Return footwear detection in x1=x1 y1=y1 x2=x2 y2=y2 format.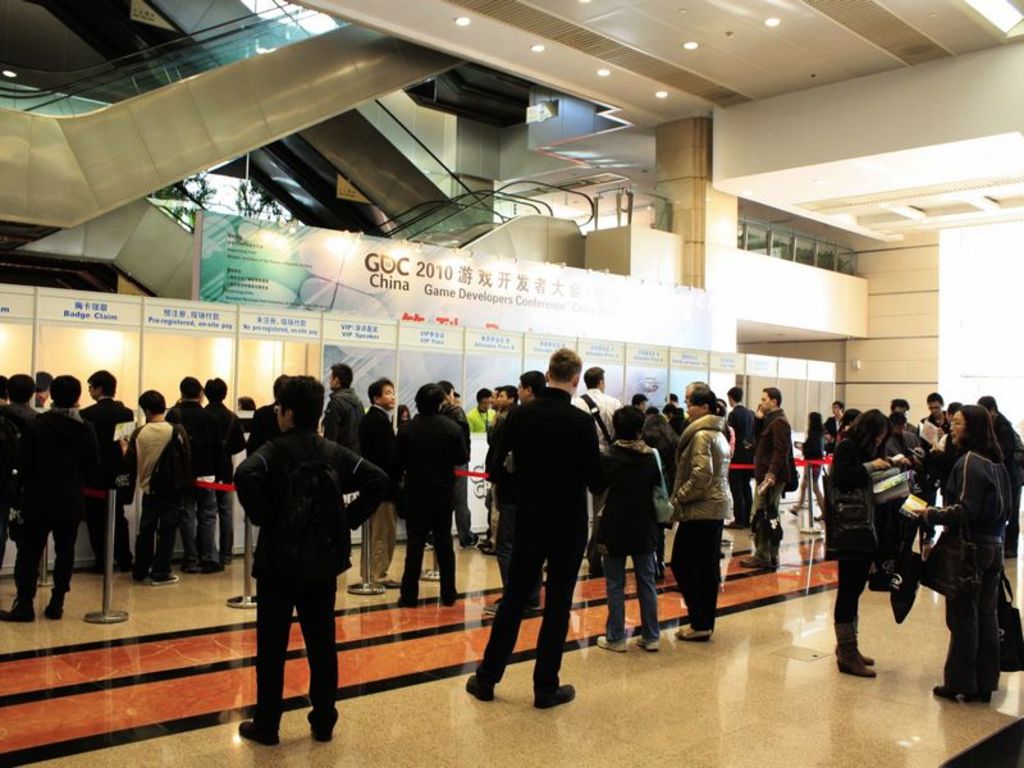
x1=637 y1=635 x2=659 y2=657.
